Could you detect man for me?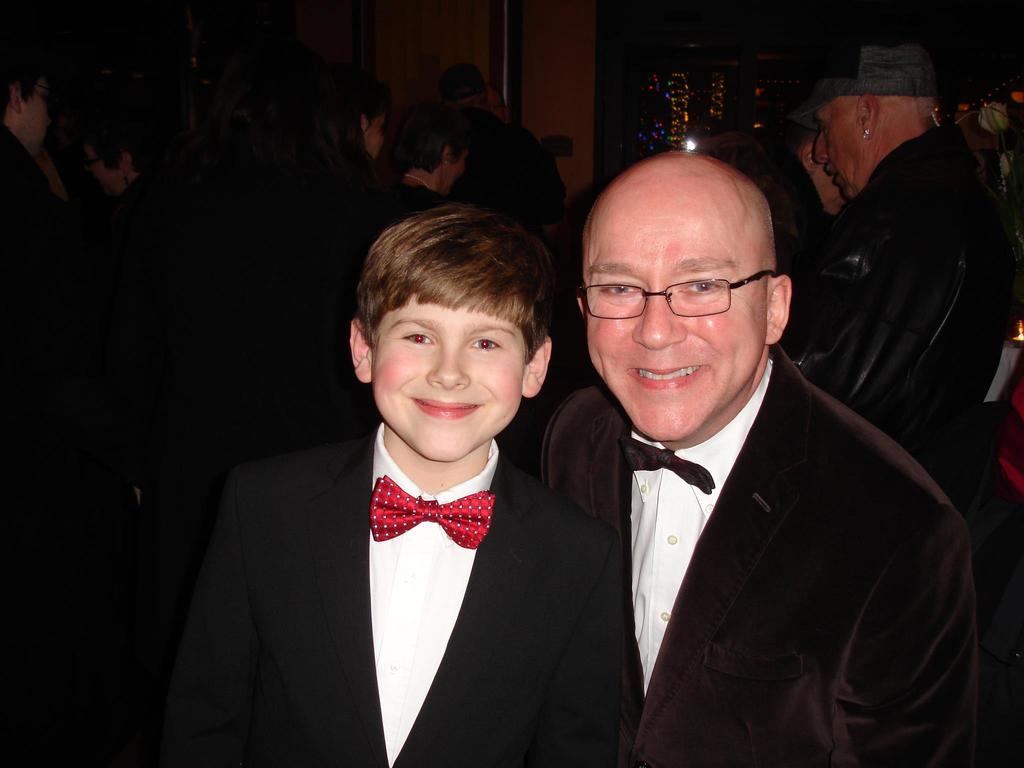
Detection result: 798/34/988/264.
